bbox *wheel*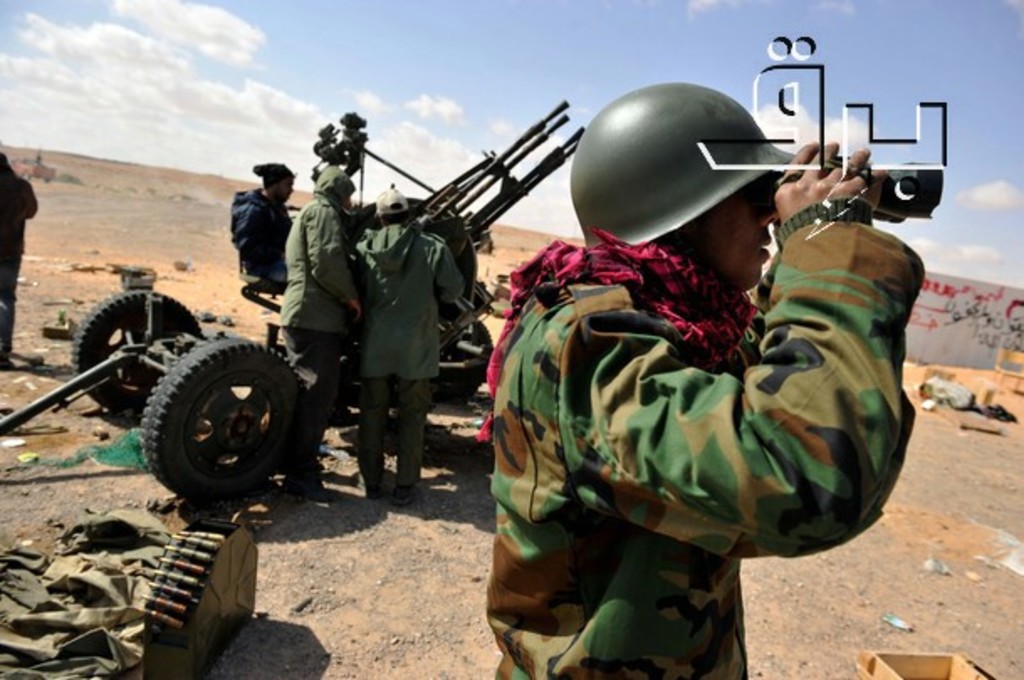
<bbox>436, 324, 495, 383</bbox>
